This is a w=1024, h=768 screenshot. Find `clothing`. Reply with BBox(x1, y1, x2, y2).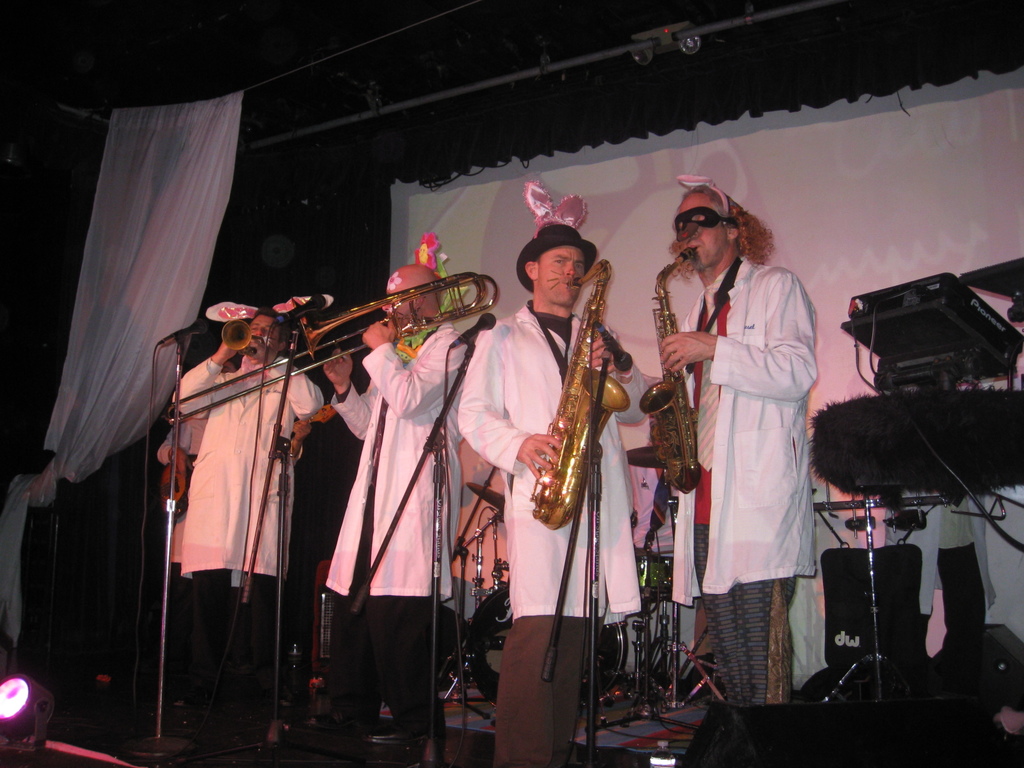
BBox(453, 303, 644, 767).
